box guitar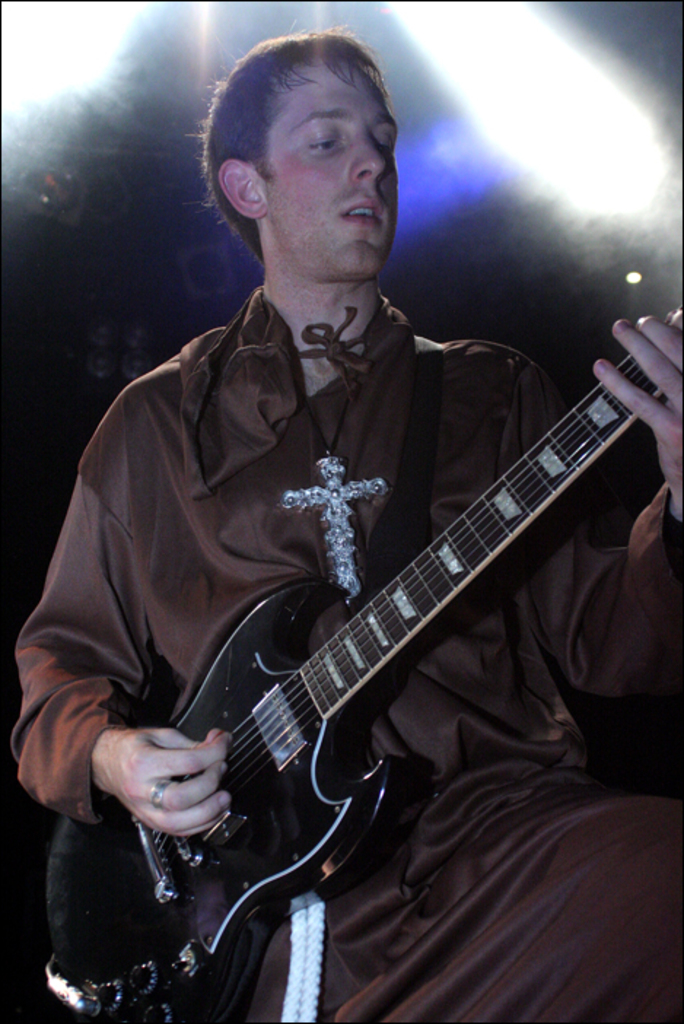
rect(53, 300, 683, 1023)
